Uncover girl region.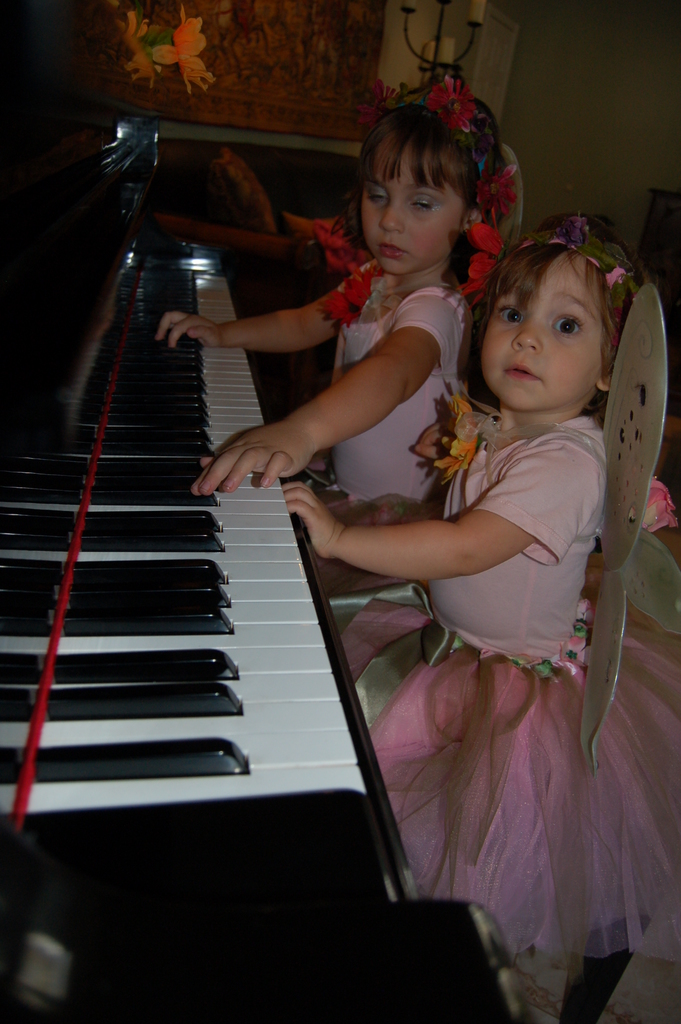
Uncovered: {"left": 155, "top": 74, "right": 518, "bottom": 595}.
